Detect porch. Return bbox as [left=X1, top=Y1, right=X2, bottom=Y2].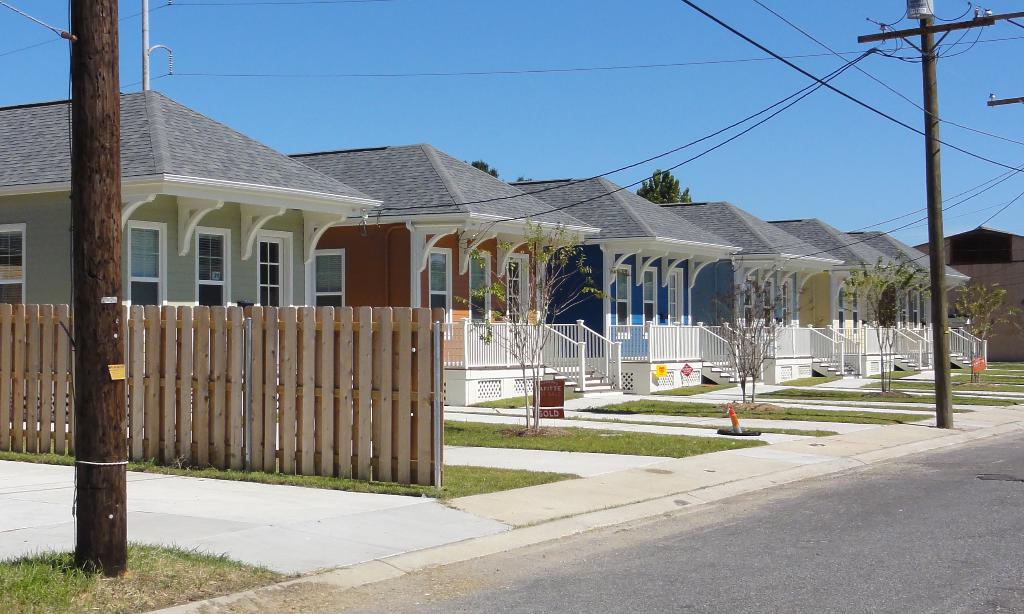
[left=756, top=312, right=861, bottom=372].
